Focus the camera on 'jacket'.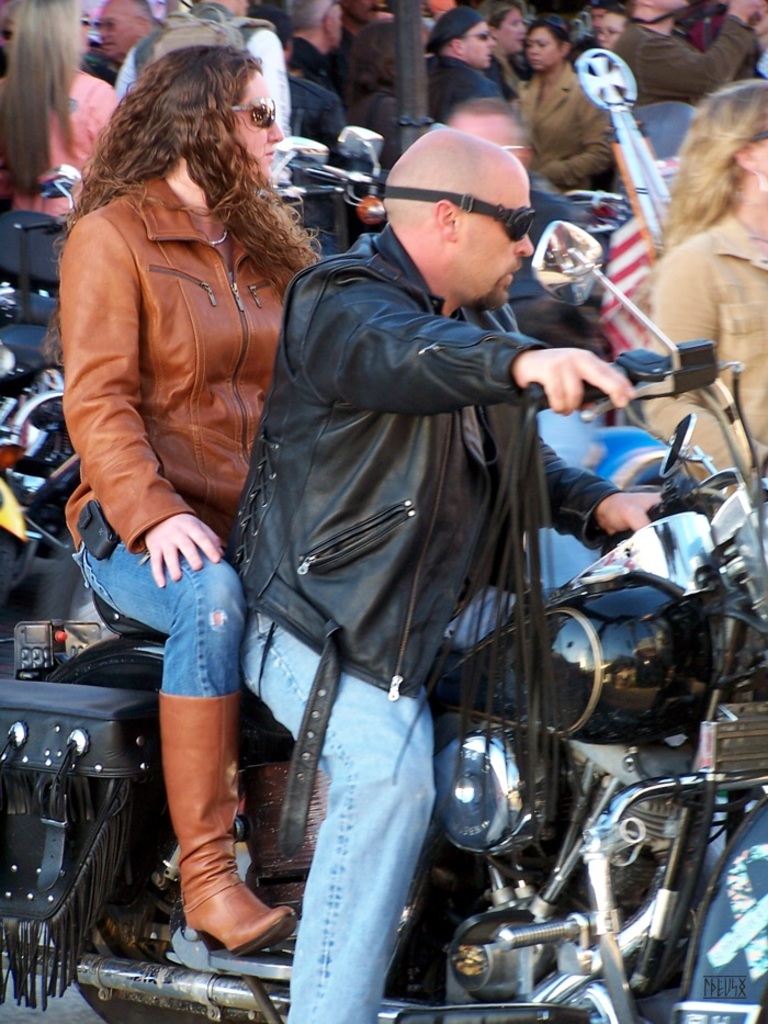
Focus region: bbox(425, 53, 497, 119).
